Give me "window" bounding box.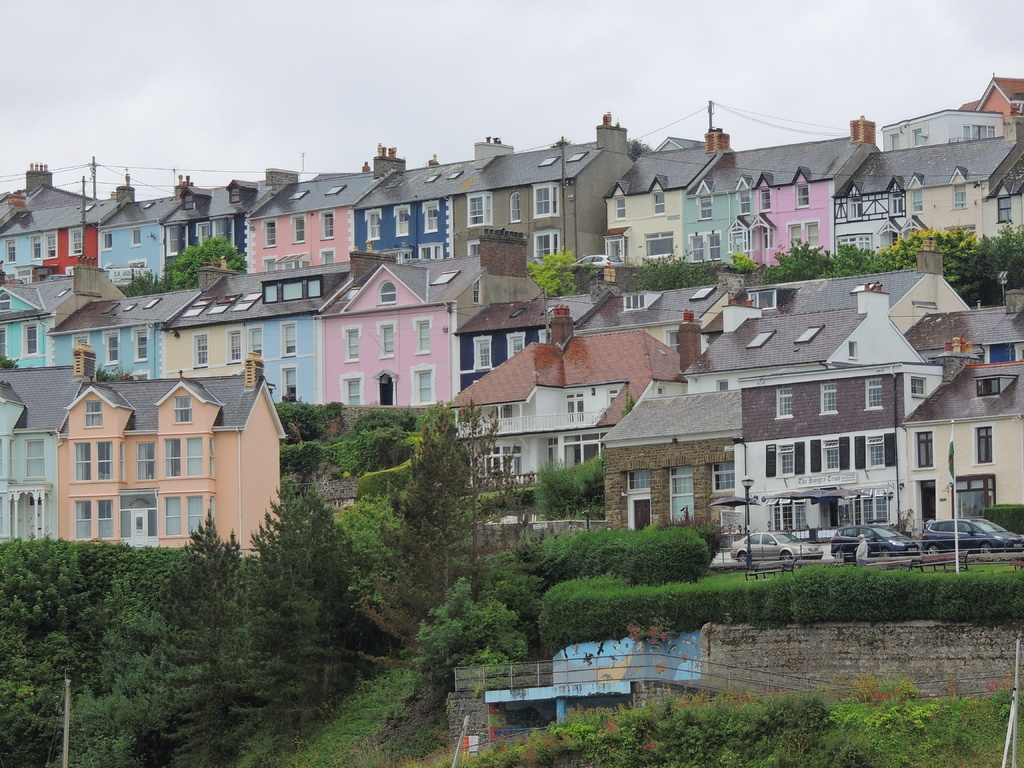
374, 283, 399, 308.
